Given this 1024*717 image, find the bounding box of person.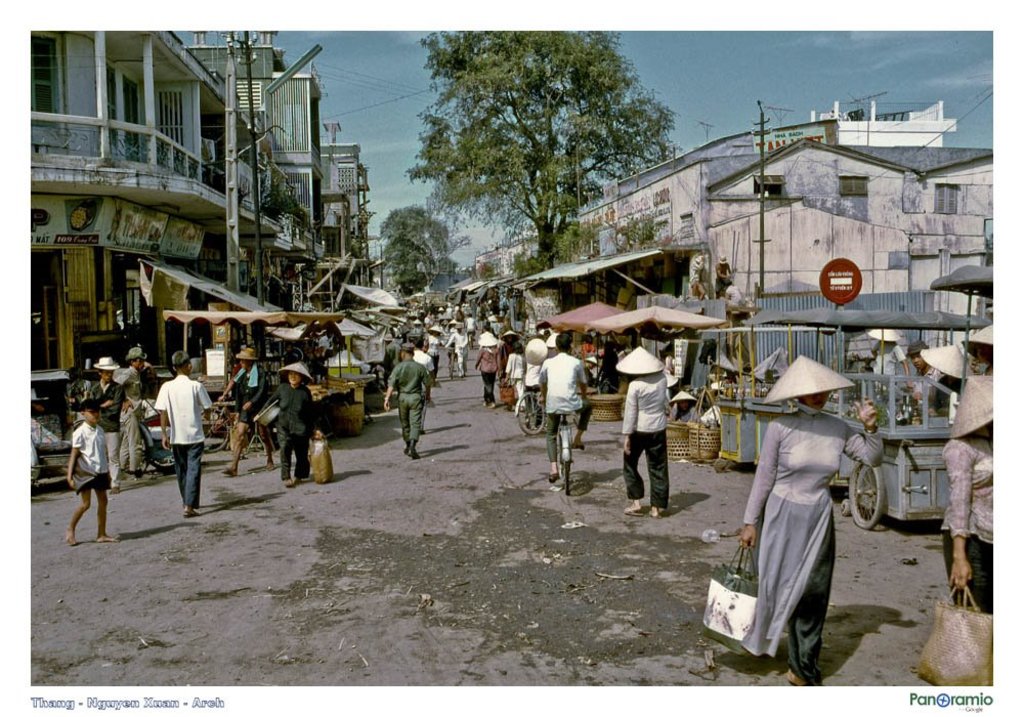
<region>472, 348, 500, 409</region>.
